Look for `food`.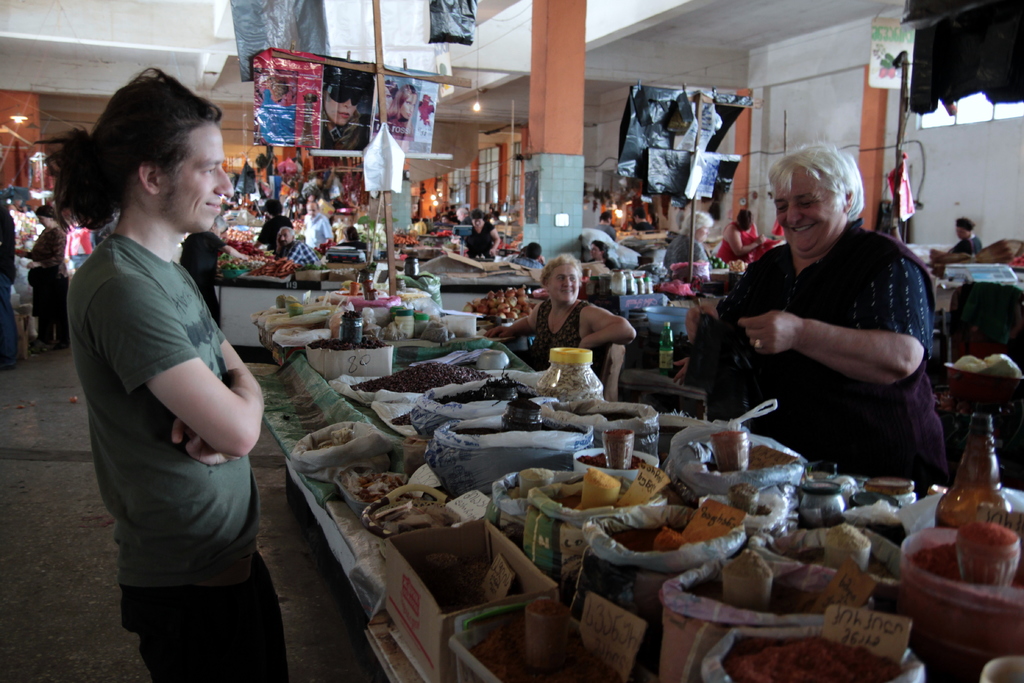
Found: select_region(615, 509, 741, 566).
